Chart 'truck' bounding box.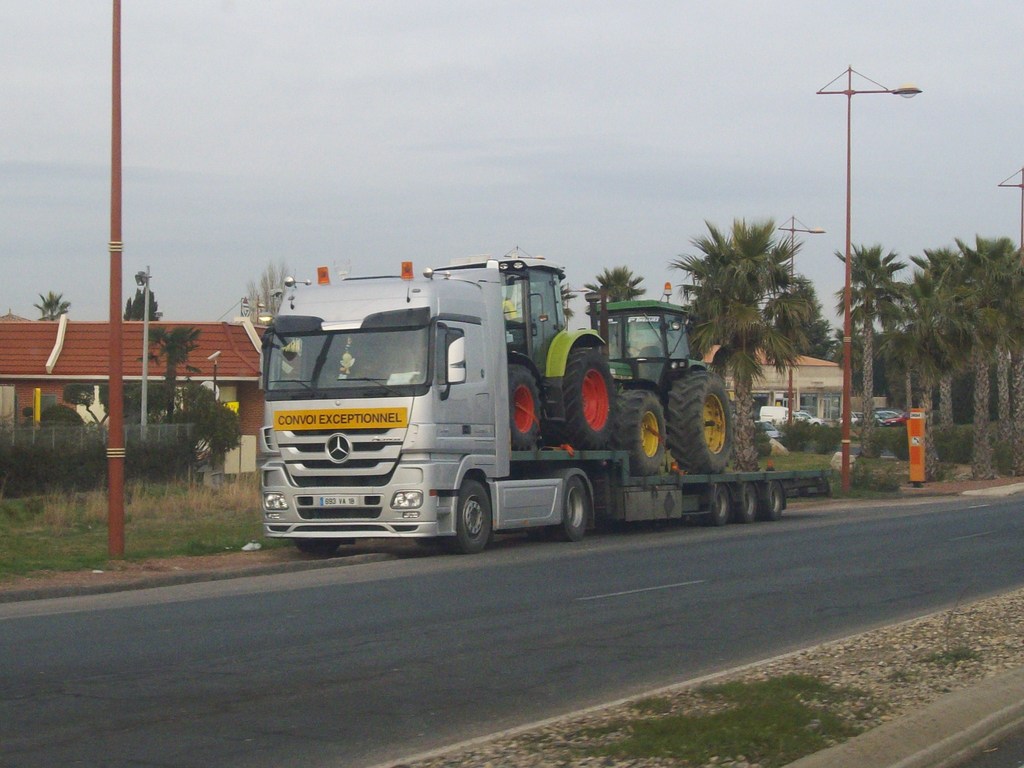
Charted: (left=246, top=247, right=792, bottom=556).
